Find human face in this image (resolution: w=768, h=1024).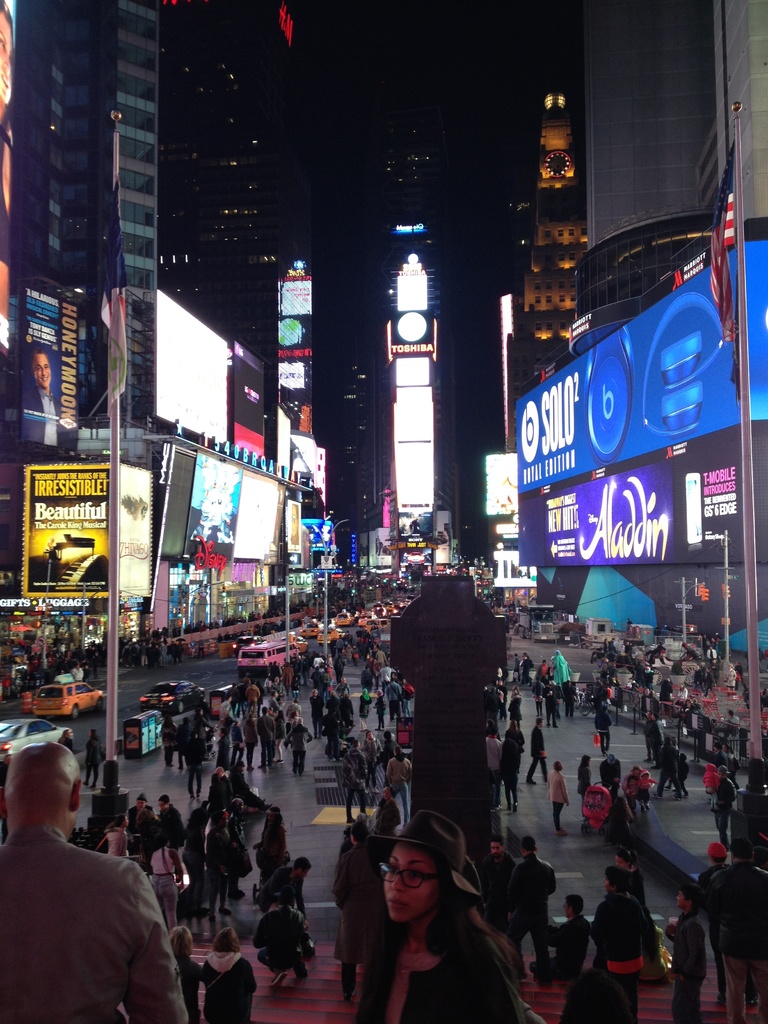
<region>384, 846, 436, 921</region>.
